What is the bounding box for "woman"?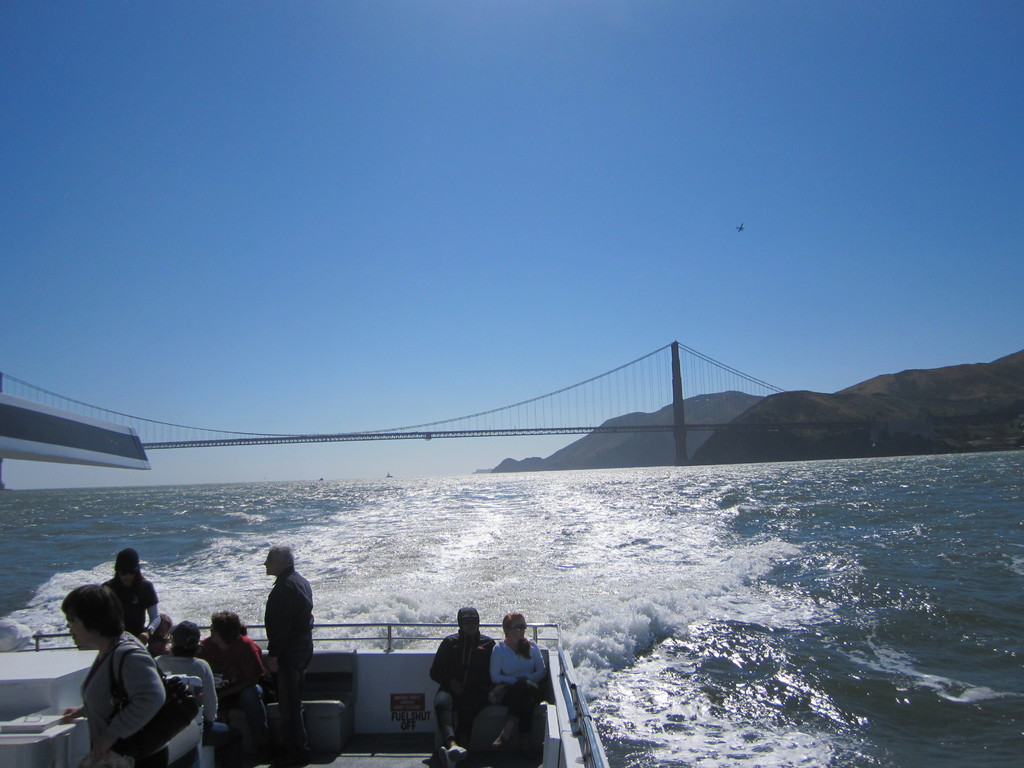
l=196, t=608, r=279, b=762.
